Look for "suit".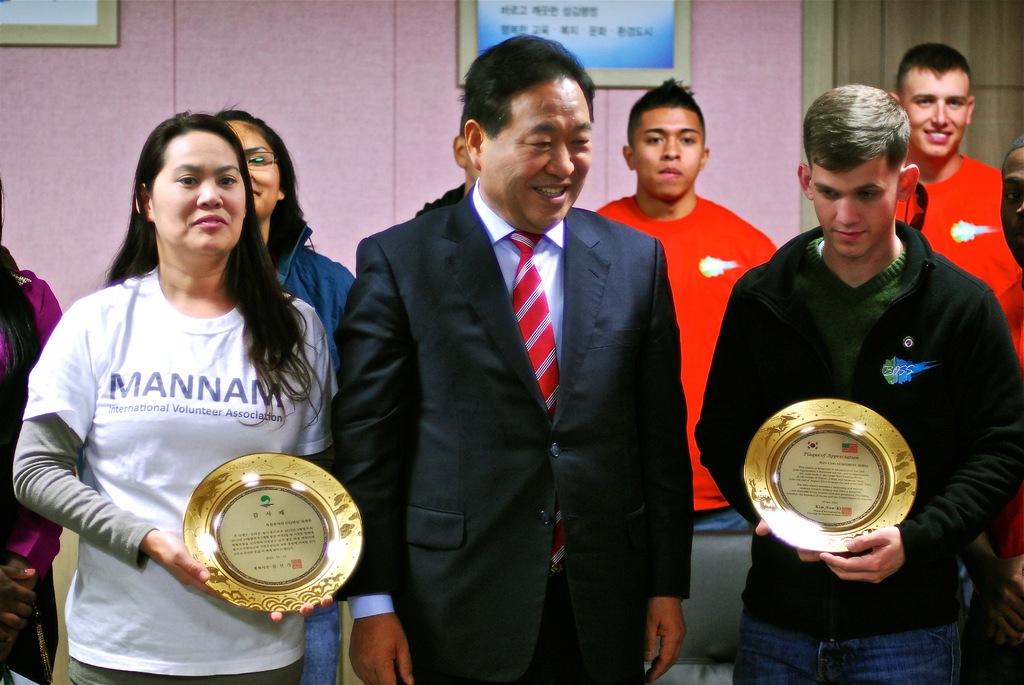
Found: rect(328, 174, 694, 684).
